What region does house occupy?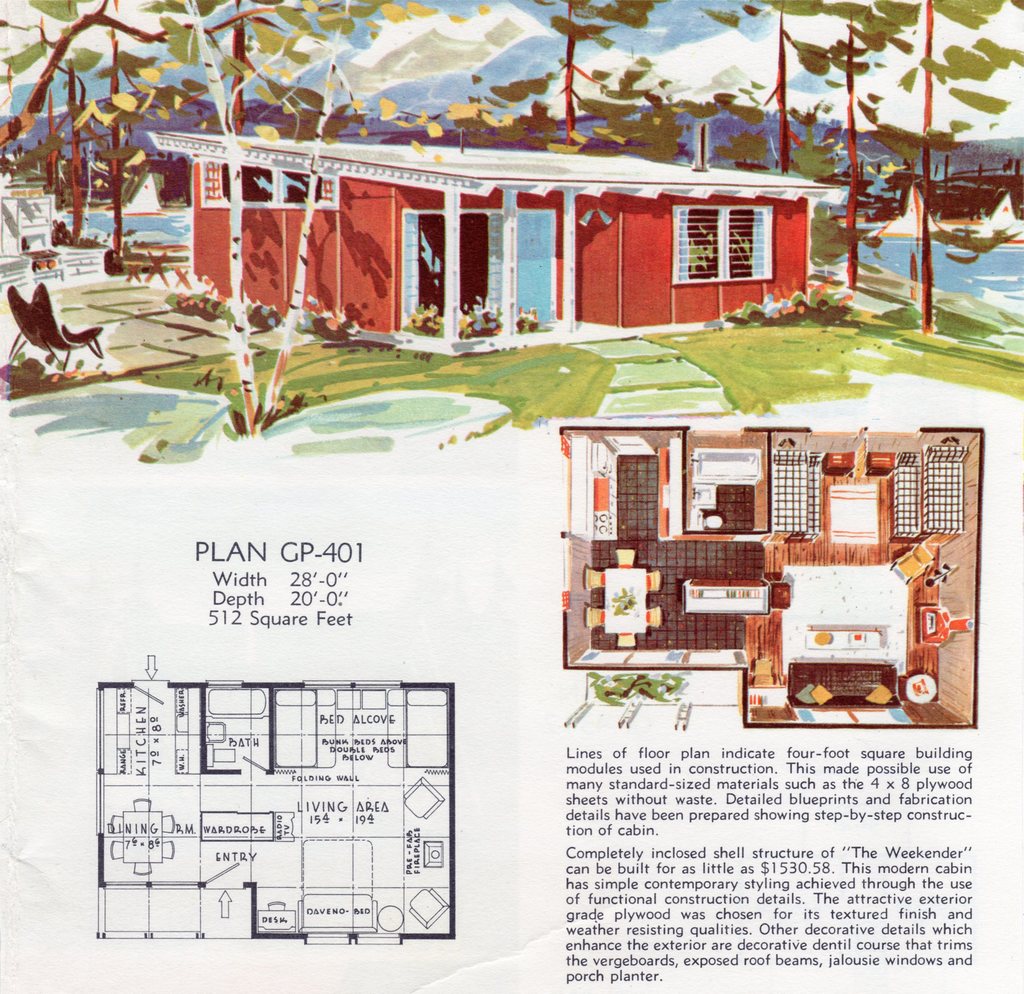
[563,425,991,728].
